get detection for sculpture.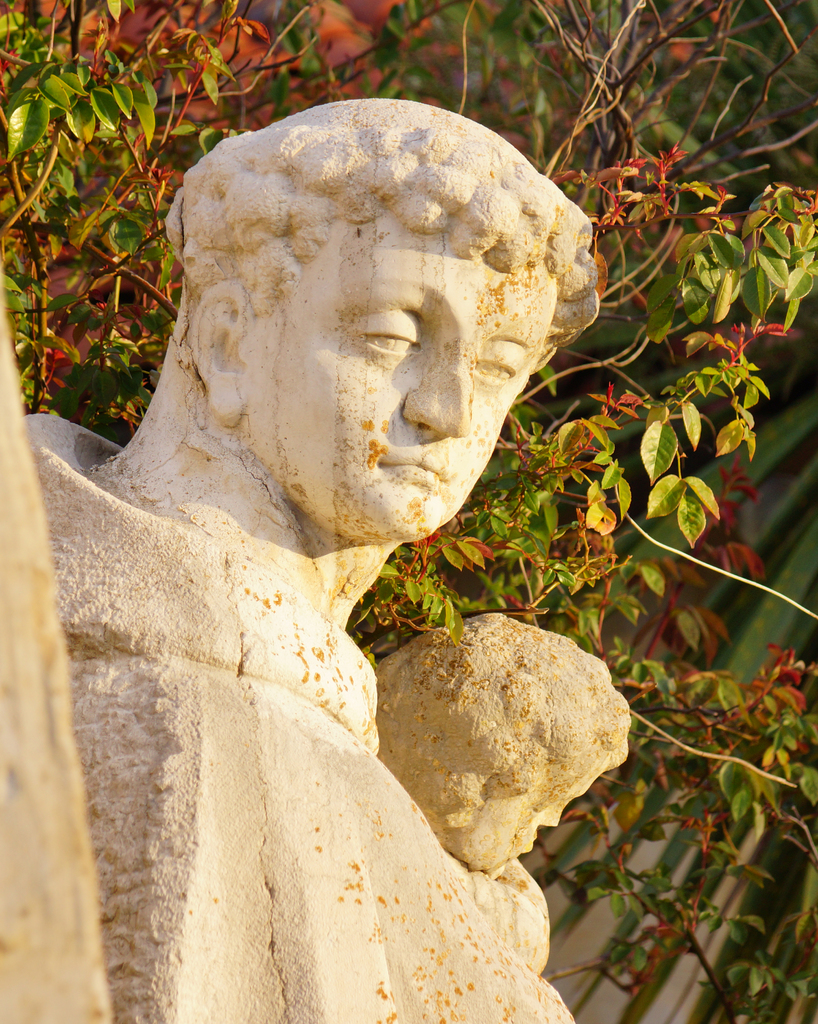
Detection: (x1=97, y1=83, x2=686, y2=739).
